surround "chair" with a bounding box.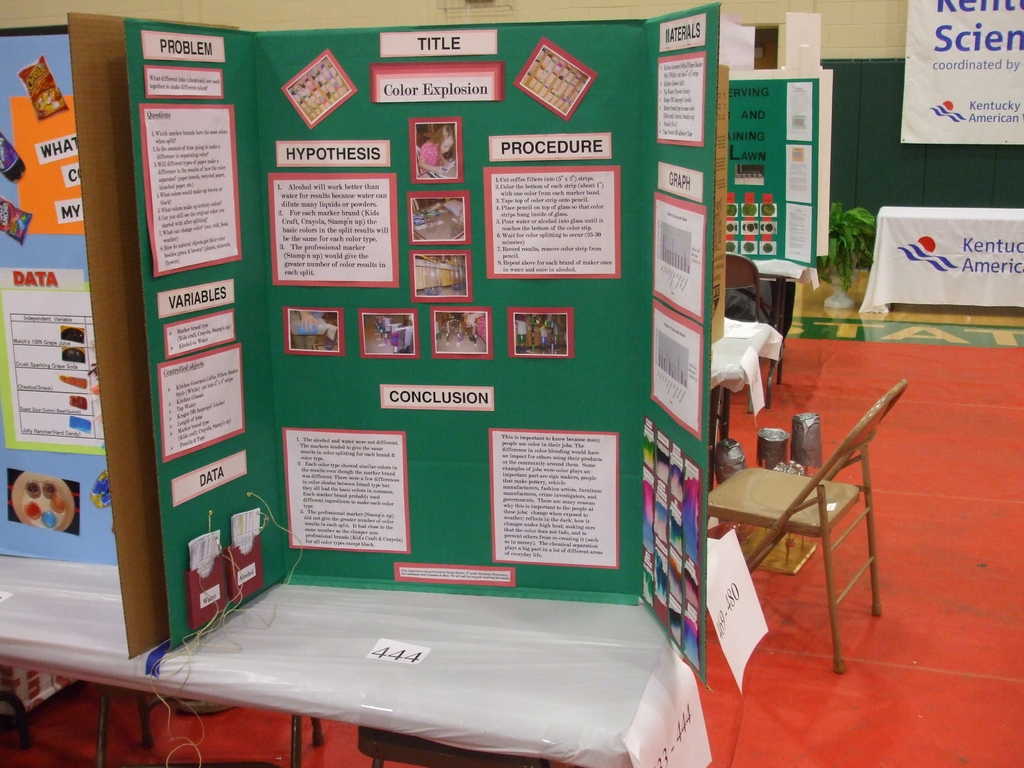
bbox=(358, 720, 549, 767).
